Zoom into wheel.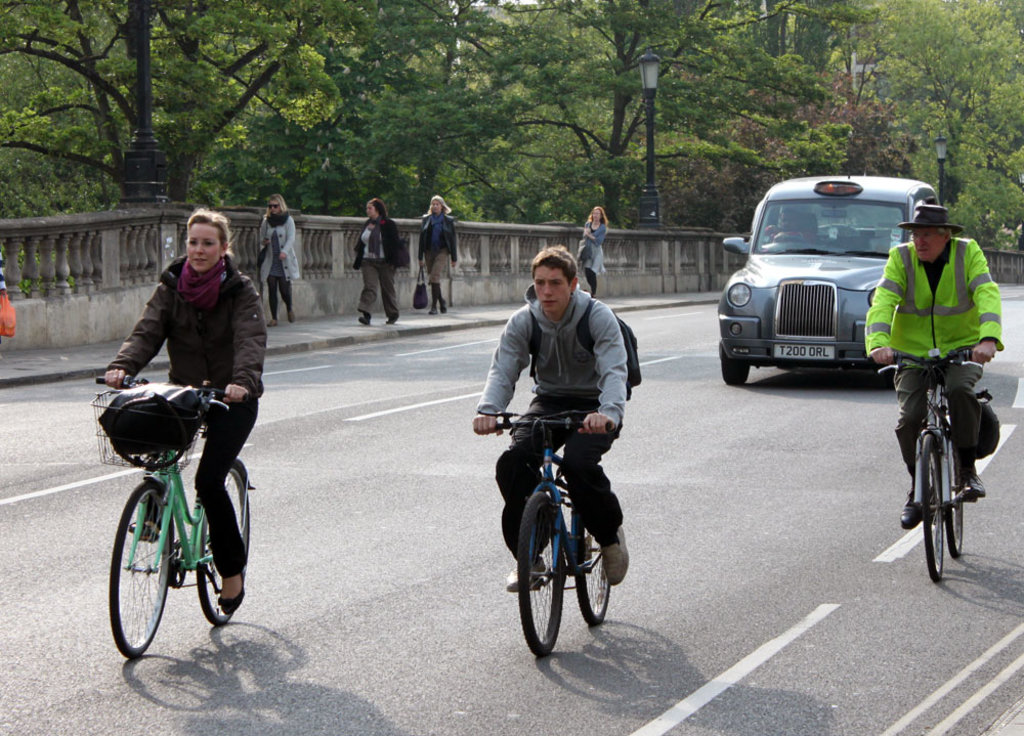
Zoom target: (513,484,564,655).
